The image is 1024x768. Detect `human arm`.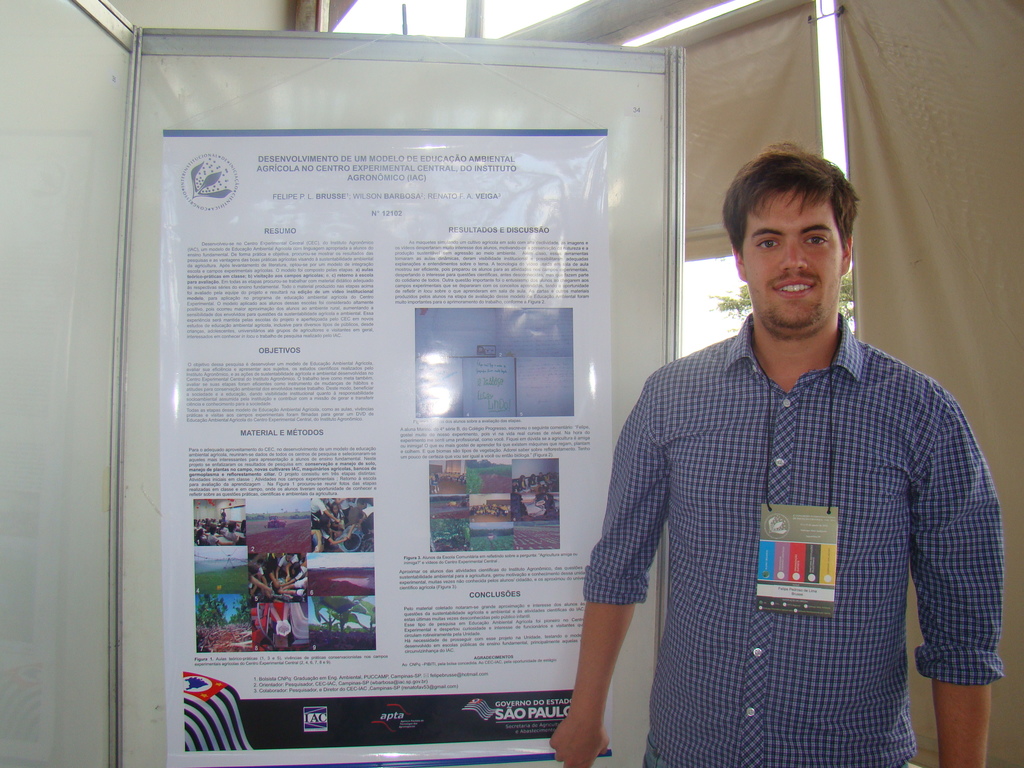
Detection: 909:397:1005:767.
